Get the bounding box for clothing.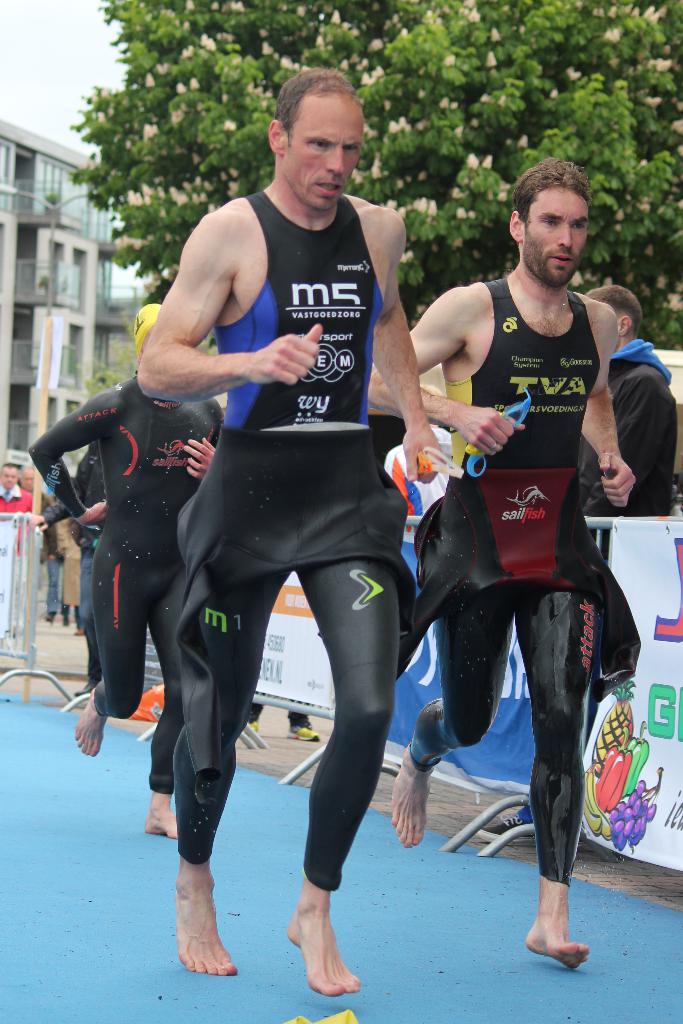
box(429, 270, 604, 881).
